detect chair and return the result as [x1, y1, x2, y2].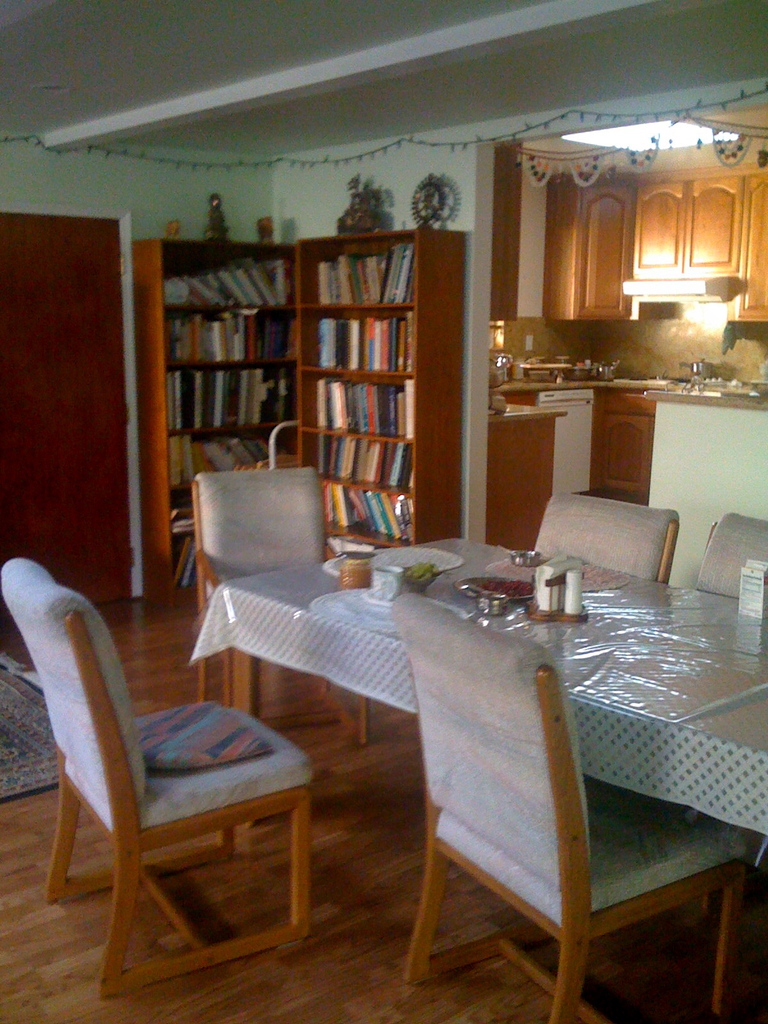
[540, 493, 704, 582].
